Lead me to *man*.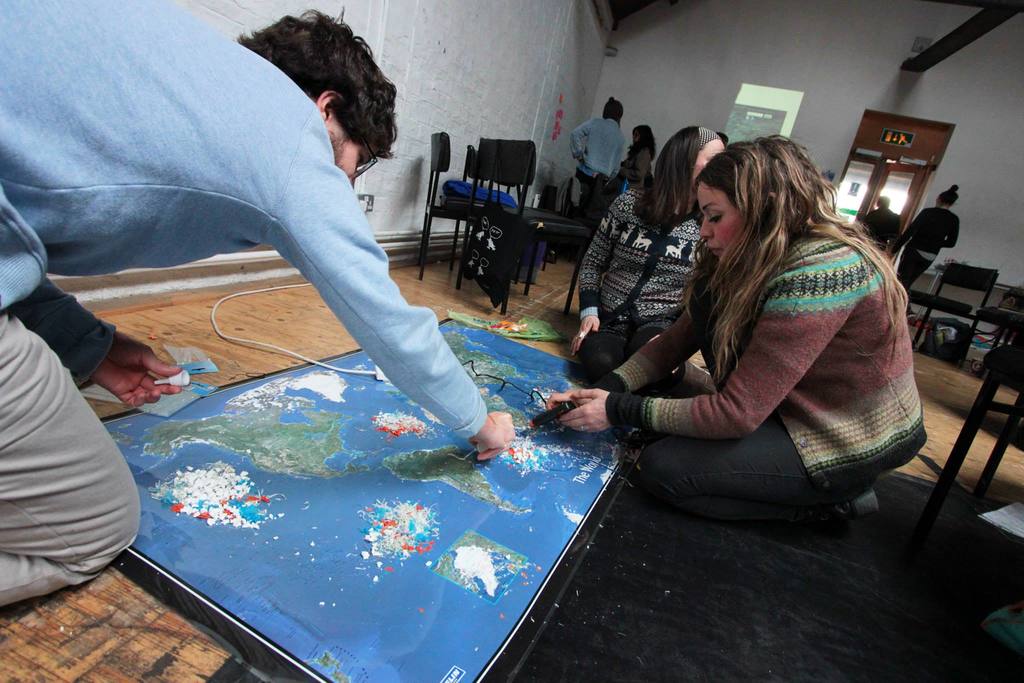
Lead to left=0, top=0, right=517, bottom=604.
